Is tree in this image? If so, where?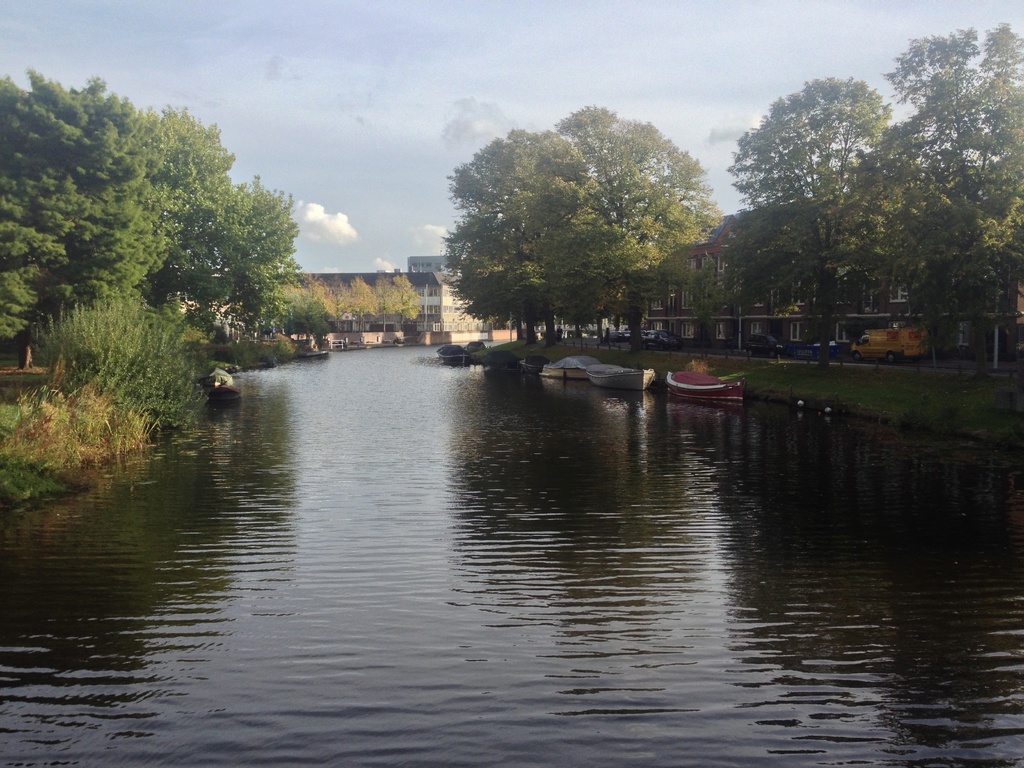
Yes, at detection(268, 266, 294, 339).
